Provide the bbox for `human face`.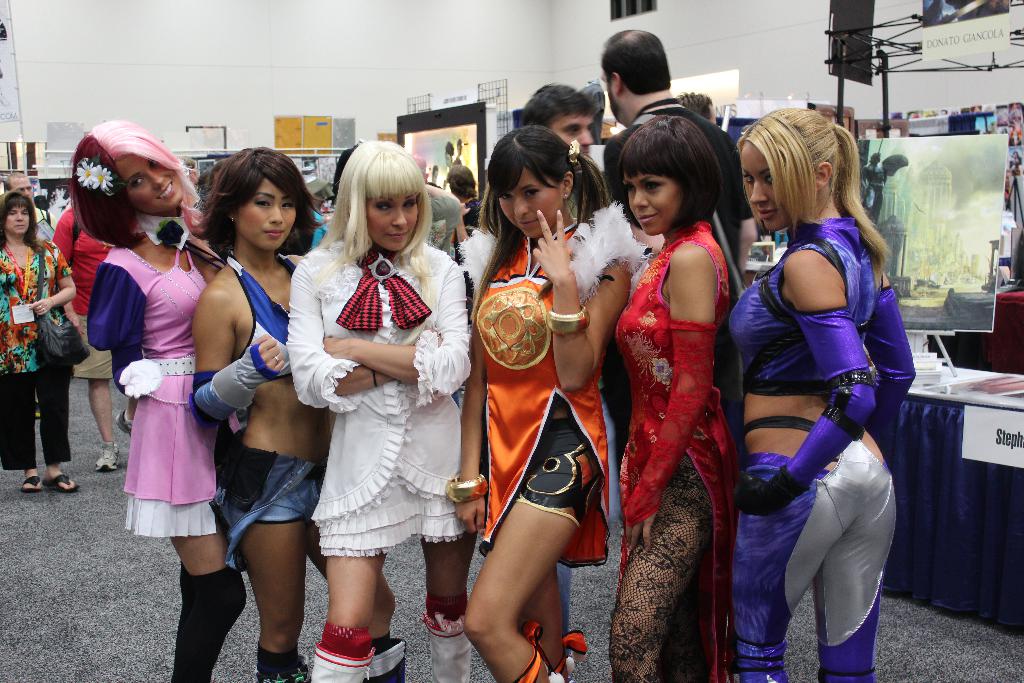
{"left": 544, "top": 119, "right": 591, "bottom": 147}.
